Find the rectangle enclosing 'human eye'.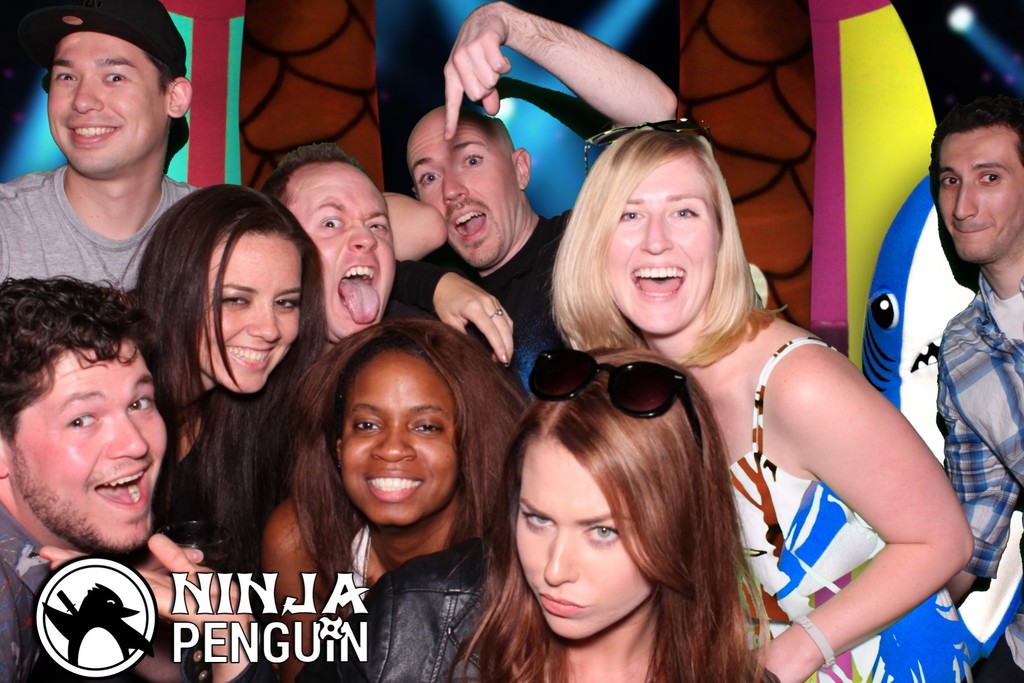
(left=619, top=207, right=645, bottom=223).
